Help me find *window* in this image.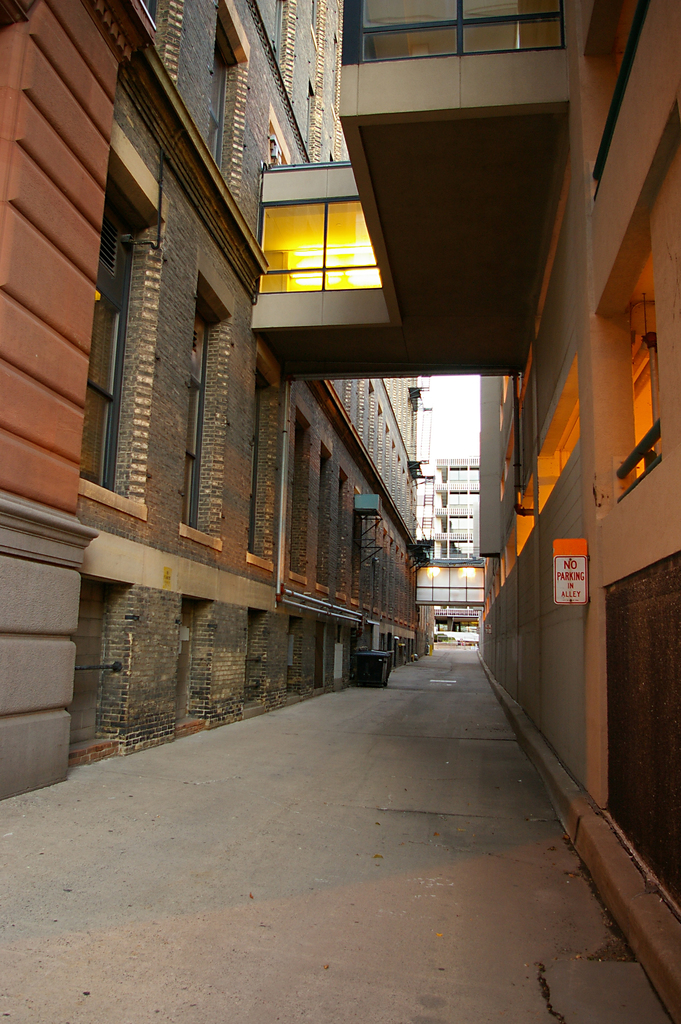
Found it: l=599, t=552, r=680, b=933.
